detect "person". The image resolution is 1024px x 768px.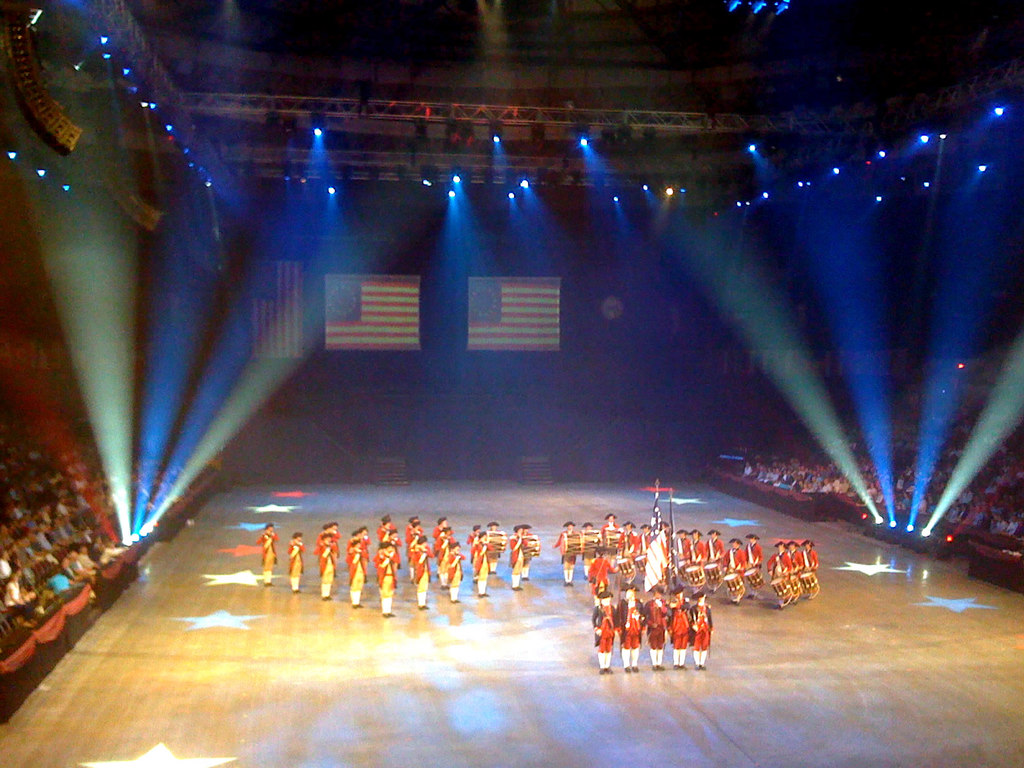
x1=349 y1=538 x2=367 y2=610.
